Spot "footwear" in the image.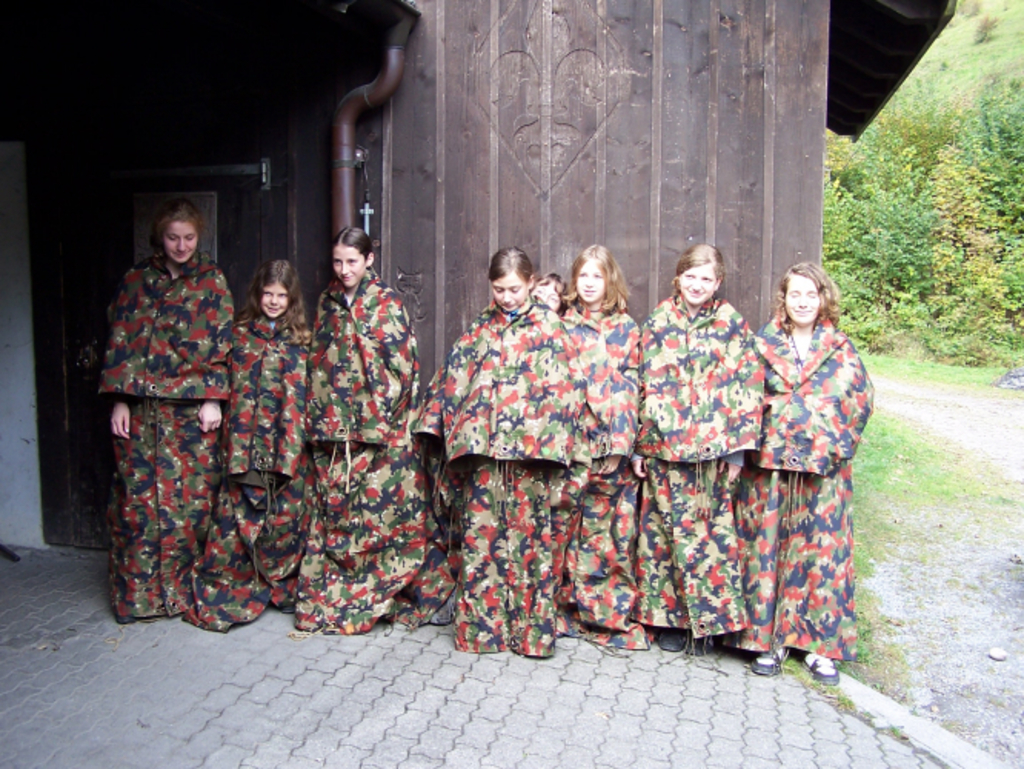
"footwear" found at [left=801, top=652, right=843, bottom=684].
